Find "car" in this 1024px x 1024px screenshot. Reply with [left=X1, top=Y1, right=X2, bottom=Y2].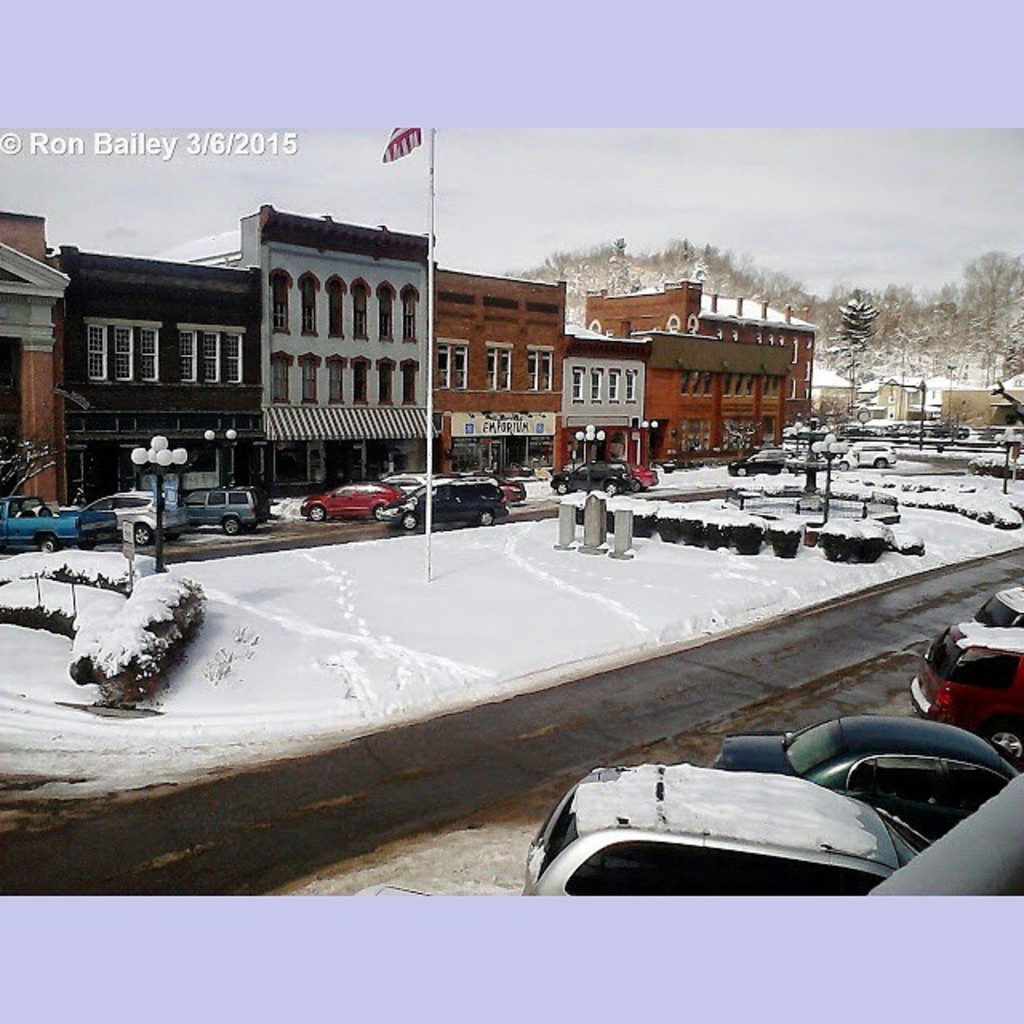
[left=90, top=490, right=168, bottom=541].
